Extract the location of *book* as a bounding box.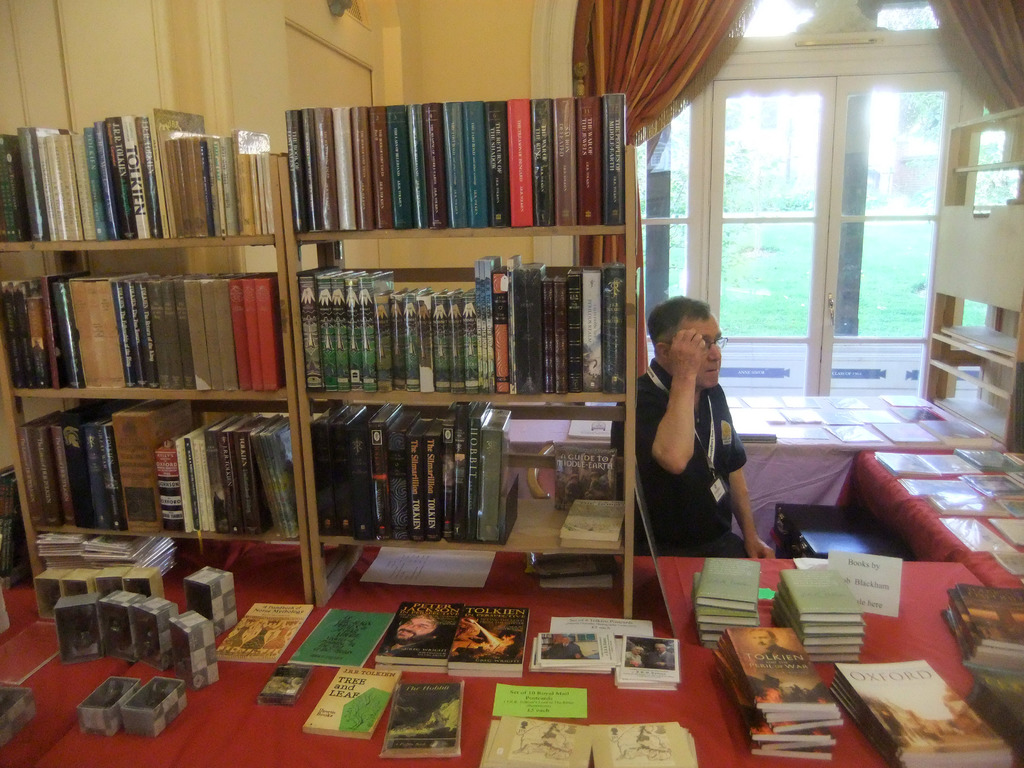
box=[371, 602, 469, 673].
